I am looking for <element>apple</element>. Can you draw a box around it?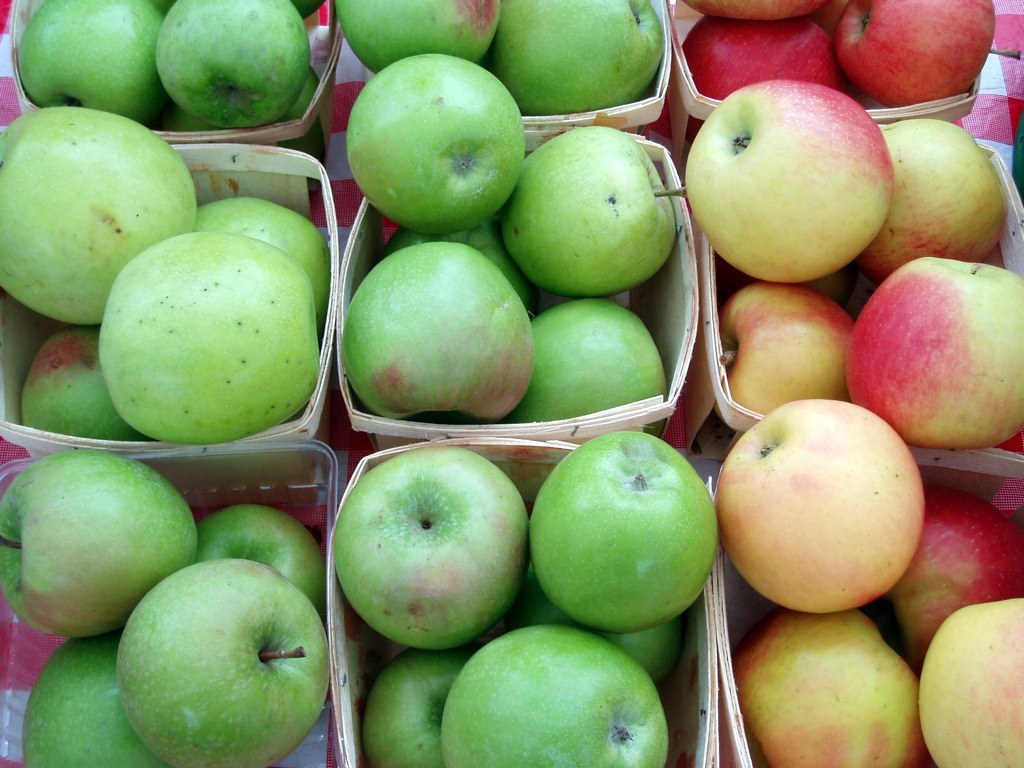
Sure, the bounding box is box=[525, 430, 722, 634].
